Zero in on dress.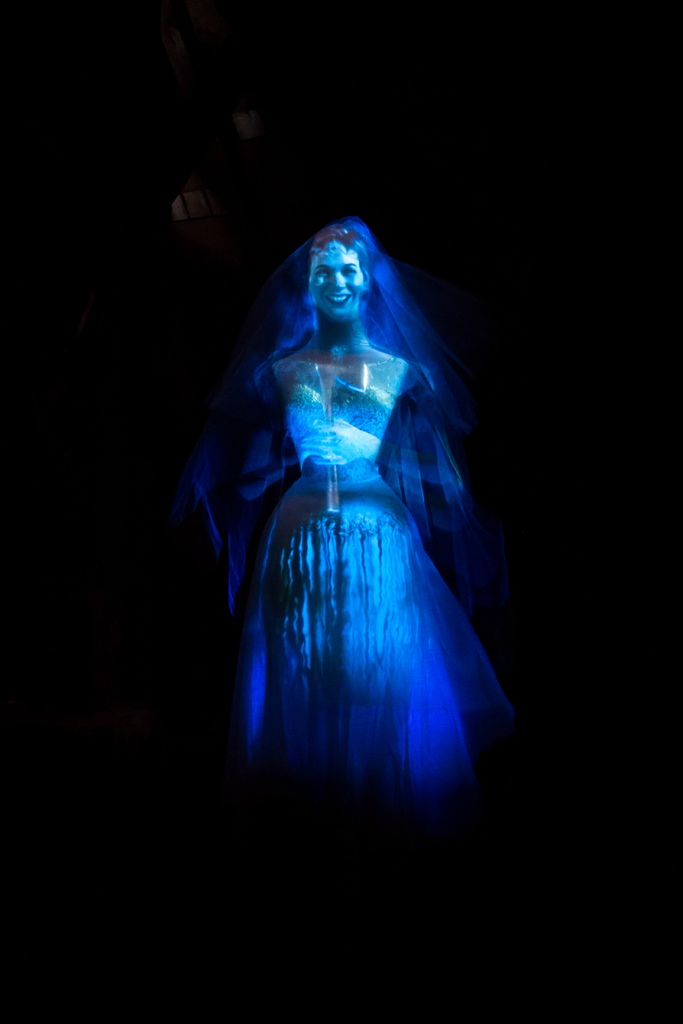
Zeroed in: 236, 360, 526, 813.
